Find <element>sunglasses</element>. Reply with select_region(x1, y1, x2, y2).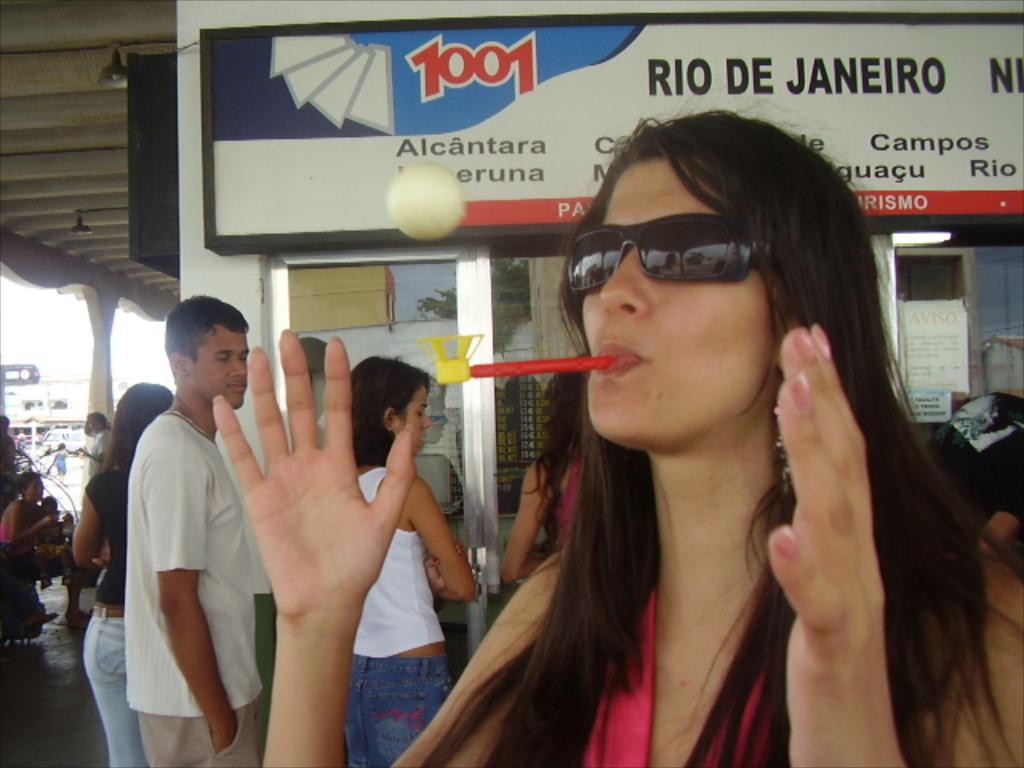
select_region(568, 213, 768, 294).
